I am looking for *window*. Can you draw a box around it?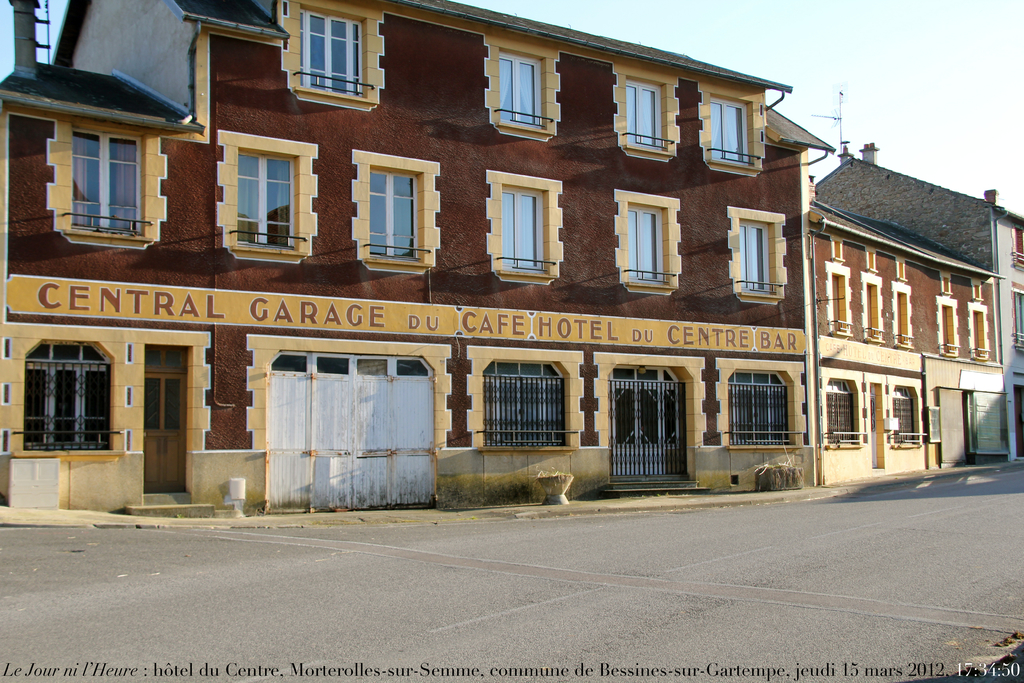
Sure, the bounding box is detection(625, 211, 662, 281).
